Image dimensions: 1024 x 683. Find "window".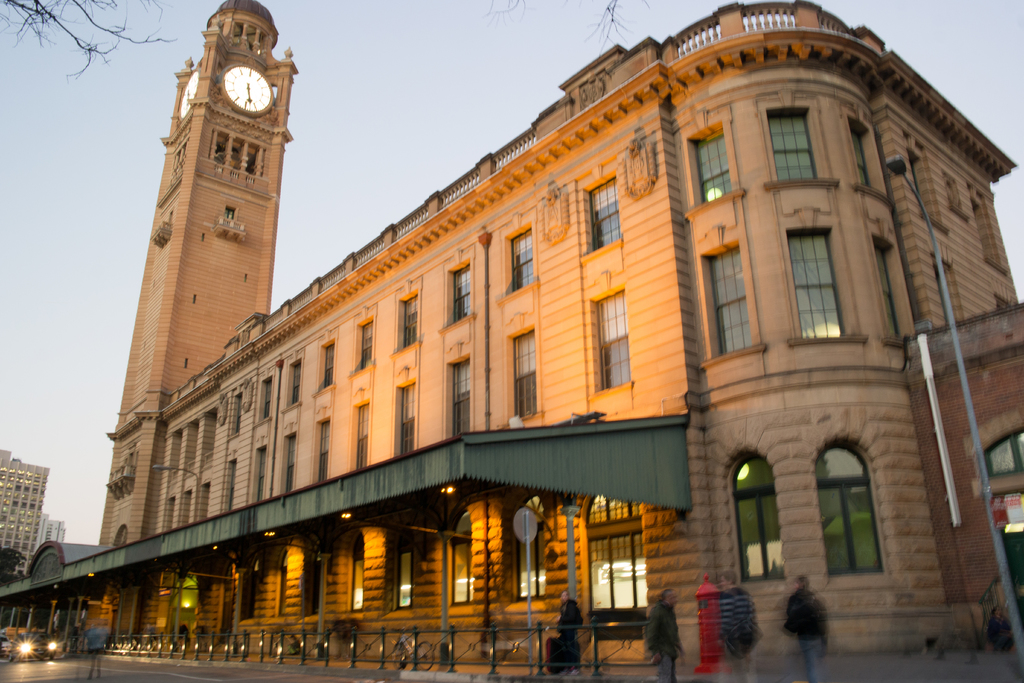
l=788, t=199, r=869, b=359.
